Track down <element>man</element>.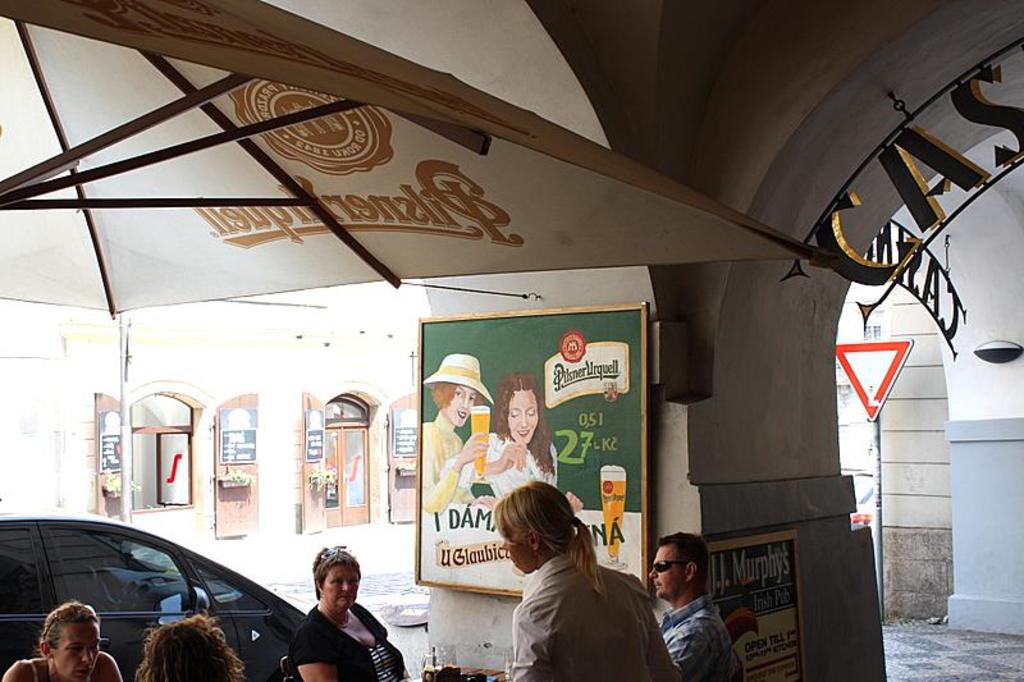
Tracked to (left=646, top=530, right=748, bottom=678).
